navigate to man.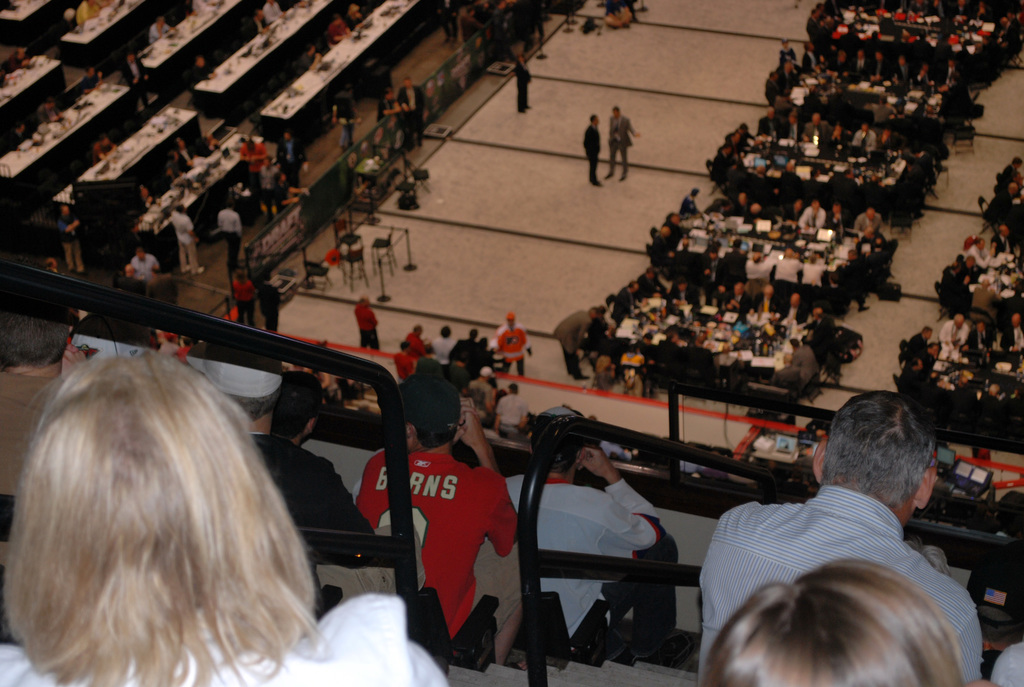
Navigation target: 651 403 1015 667.
